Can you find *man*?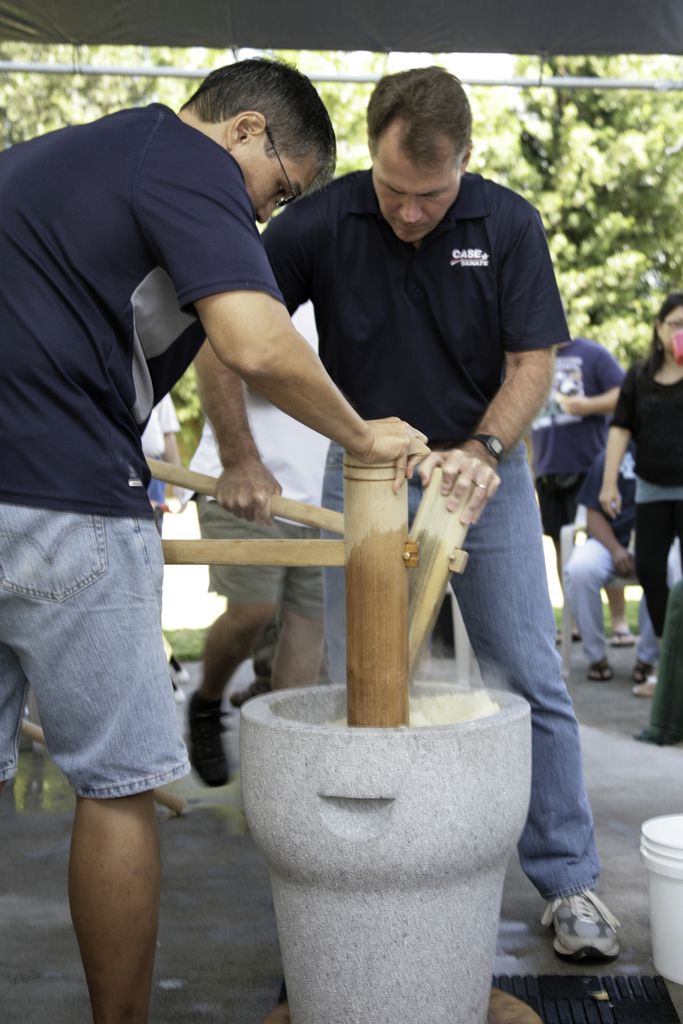
Yes, bounding box: box(564, 441, 682, 682).
